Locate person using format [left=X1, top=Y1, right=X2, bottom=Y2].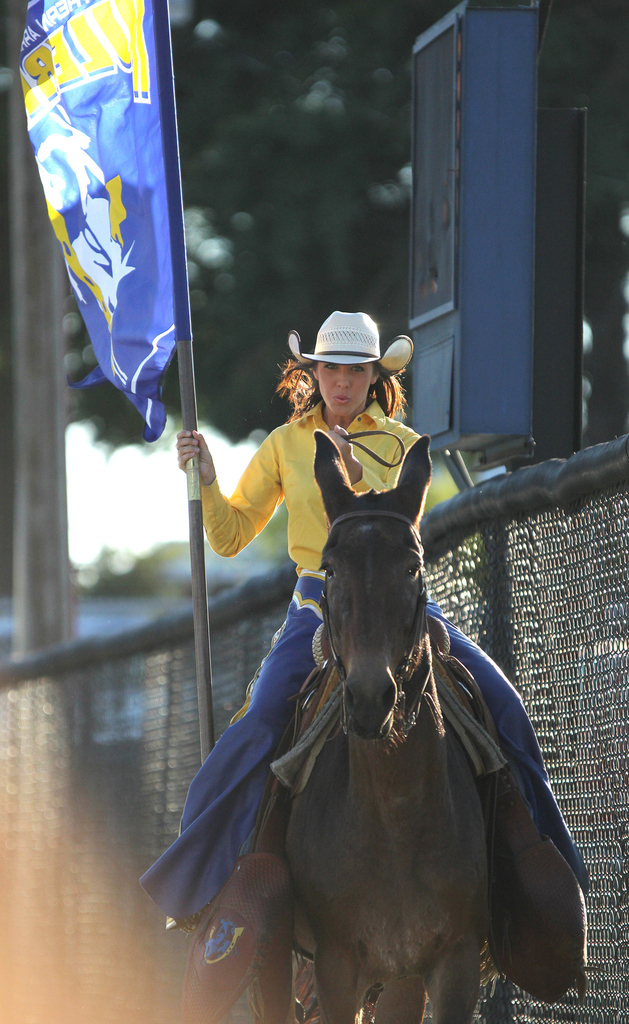
[left=190, top=269, right=542, bottom=996].
